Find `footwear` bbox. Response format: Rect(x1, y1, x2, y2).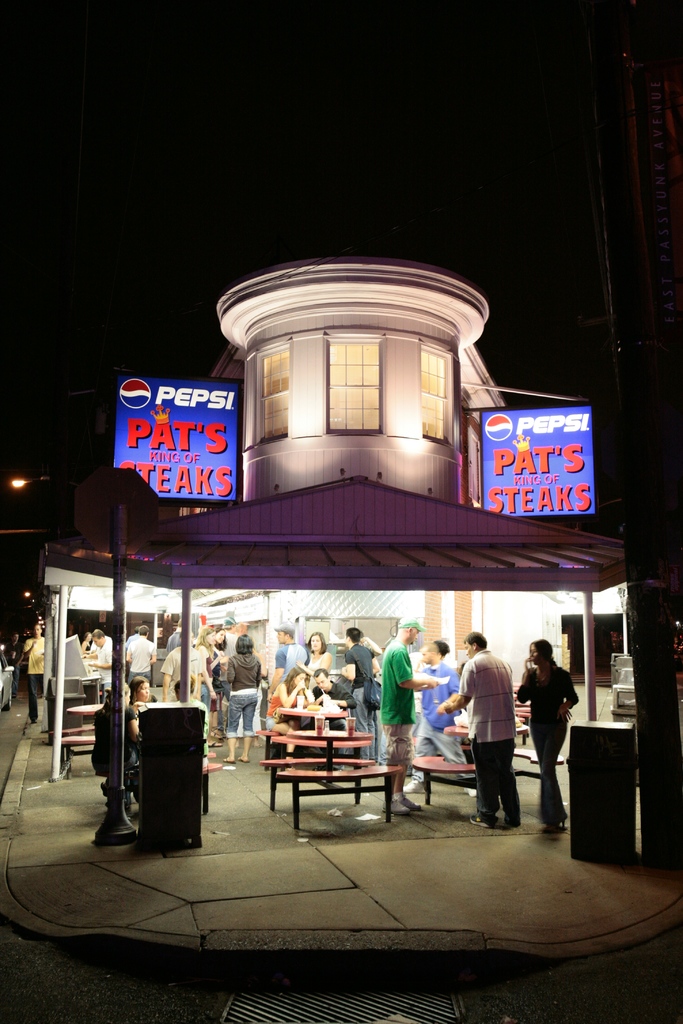
Rect(400, 795, 423, 812).
